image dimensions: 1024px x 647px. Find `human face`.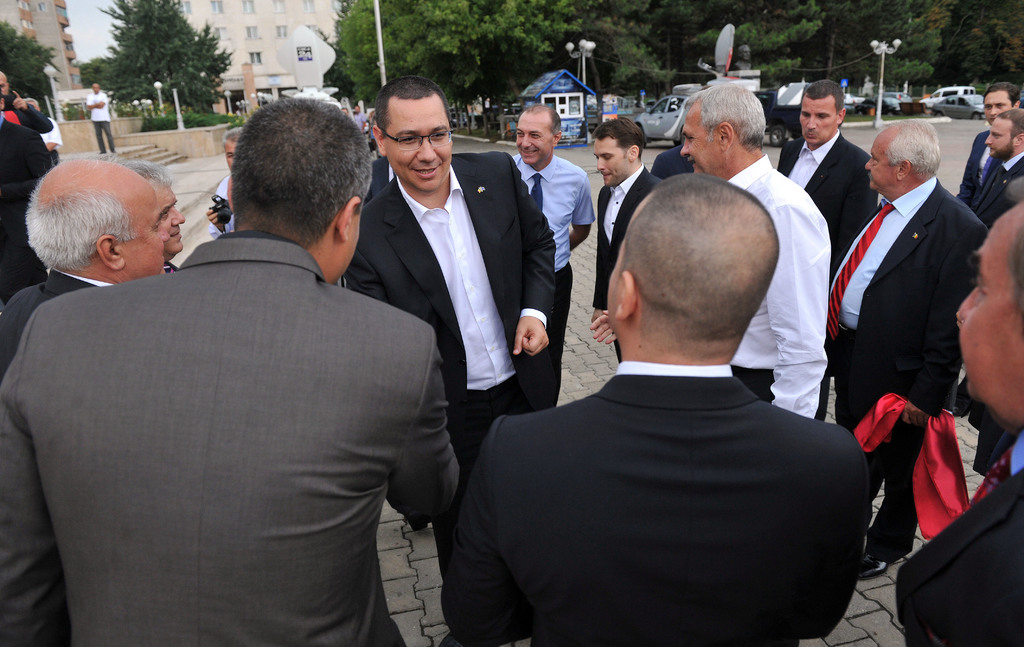
<box>801,92,829,145</box>.
